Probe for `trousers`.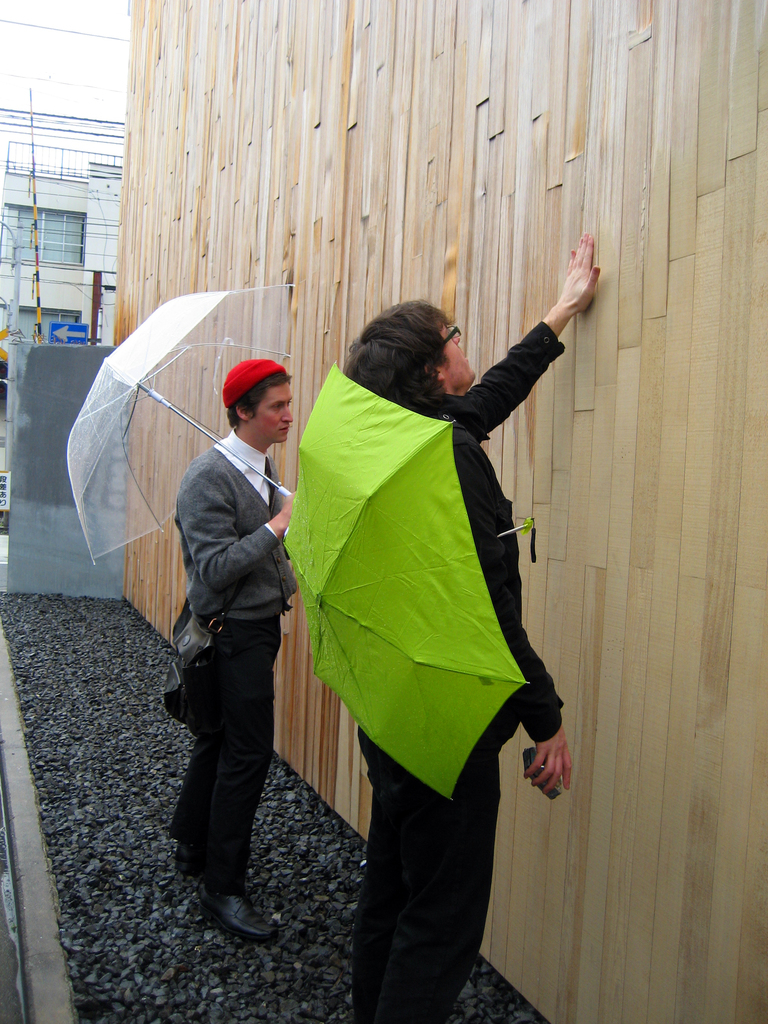
Probe result: rect(344, 718, 499, 1023).
